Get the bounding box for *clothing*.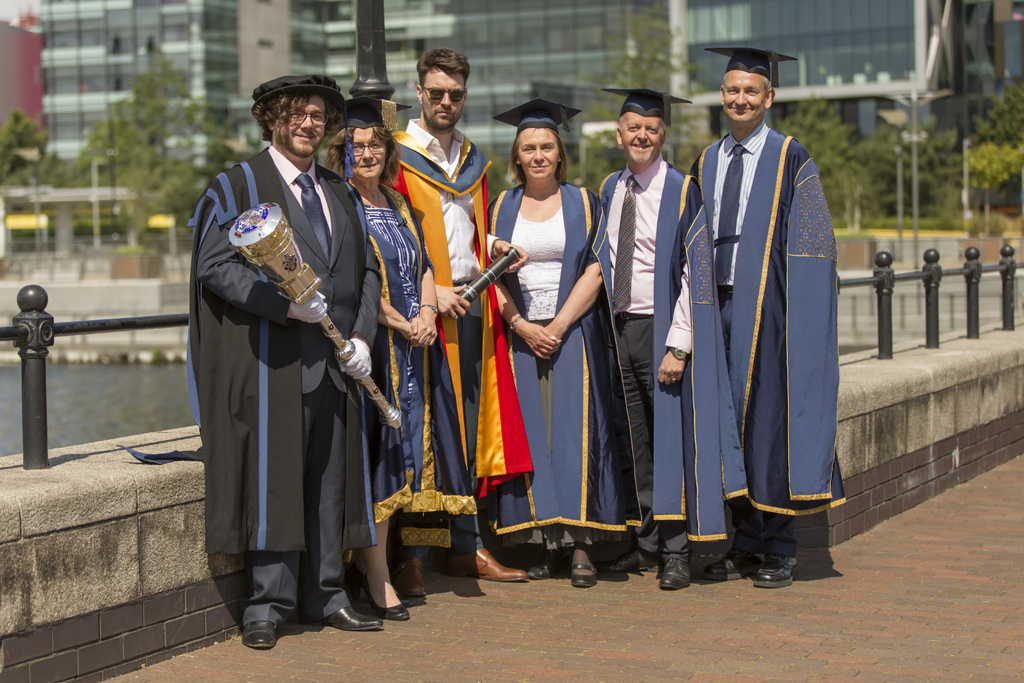
select_region(387, 136, 497, 559).
